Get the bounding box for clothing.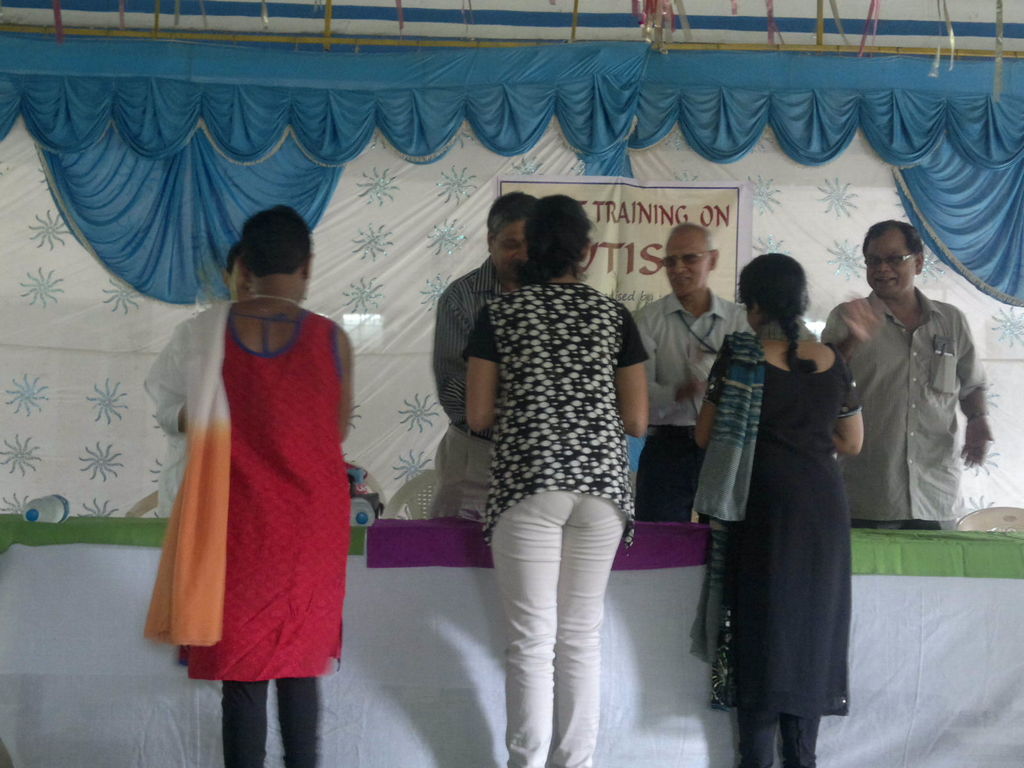
l=143, t=305, r=354, b=767.
